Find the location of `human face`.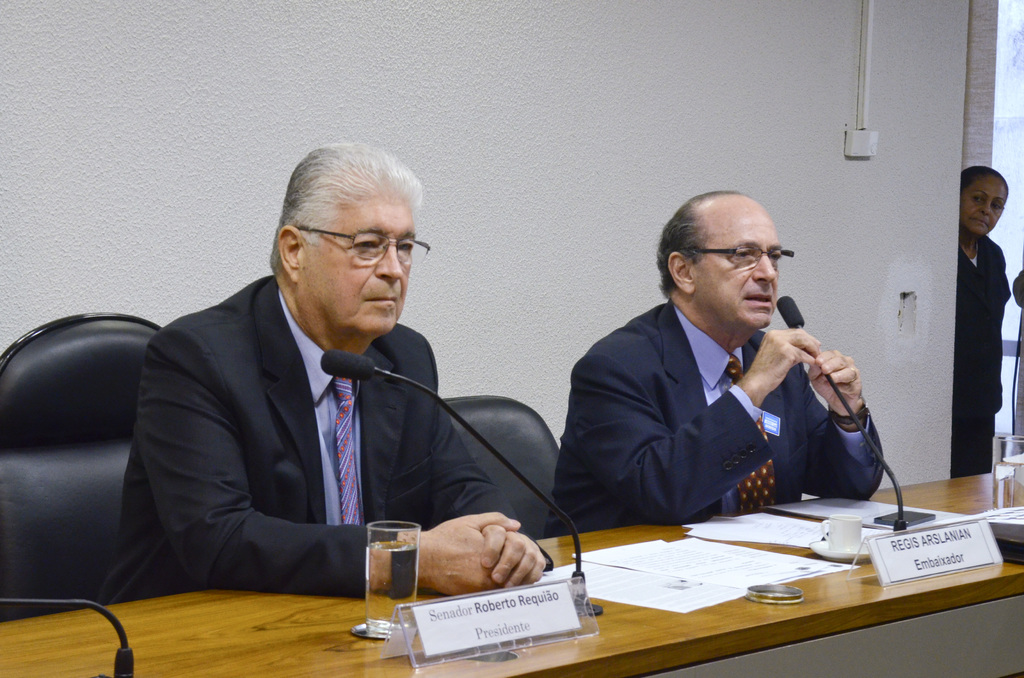
Location: (951, 165, 1006, 241).
